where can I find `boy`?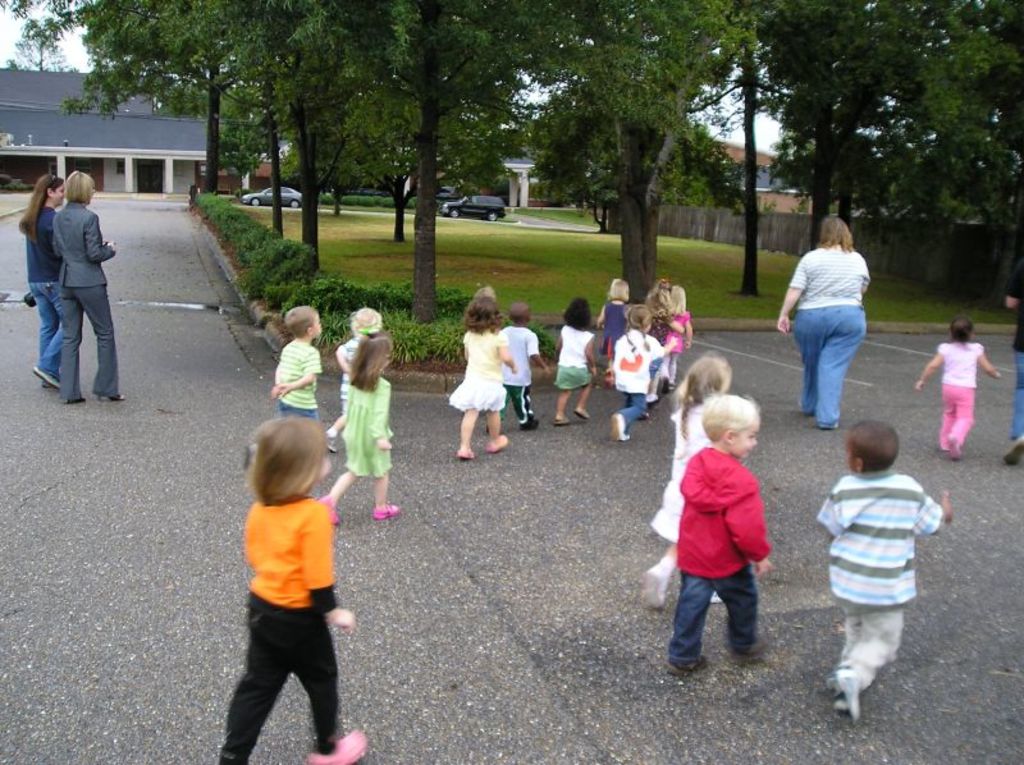
You can find it at BBox(664, 394, 777, 686).
